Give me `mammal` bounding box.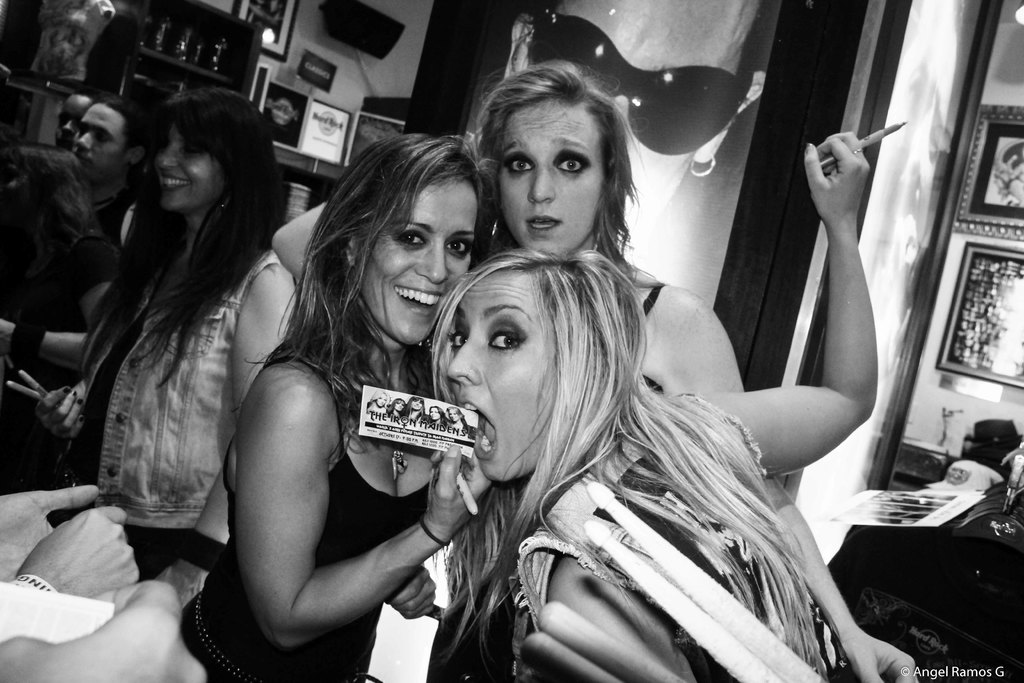
x1=992 y1=152 x2=1022 y2=200.
